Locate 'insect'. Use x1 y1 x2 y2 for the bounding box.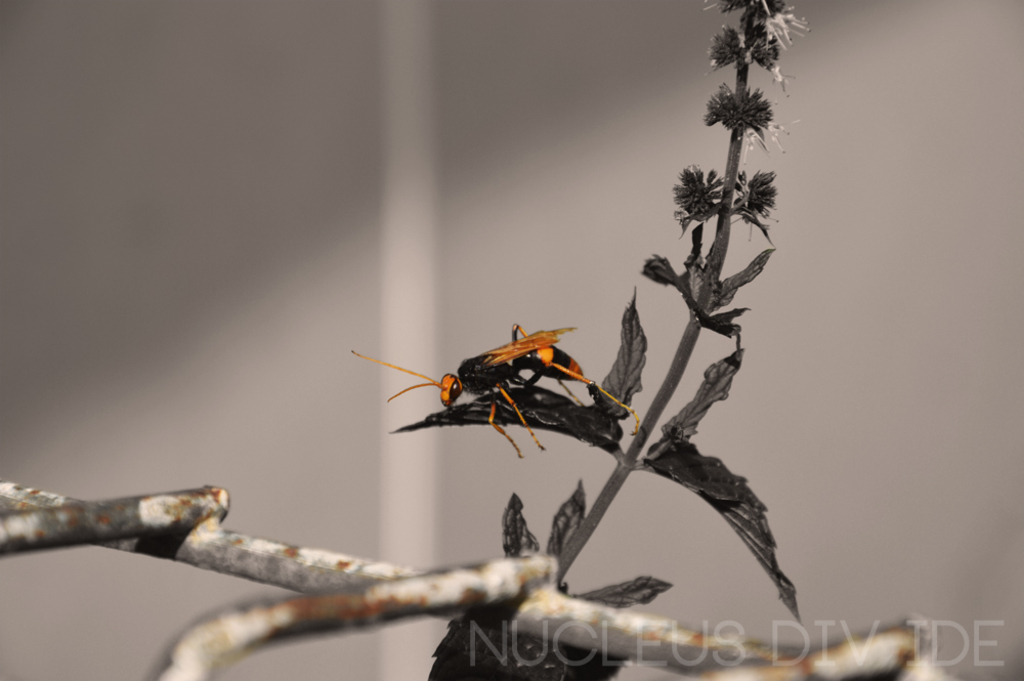
348 320 646 463.
